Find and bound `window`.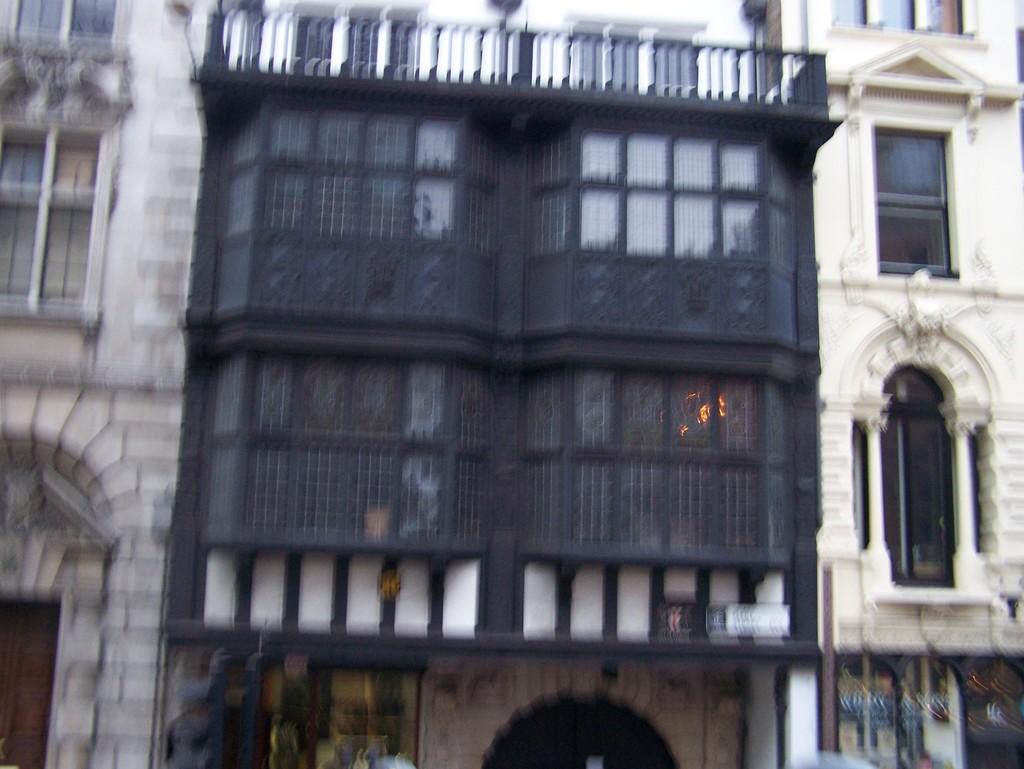
Bound: <region>1, 117, 121, 328</region>.
